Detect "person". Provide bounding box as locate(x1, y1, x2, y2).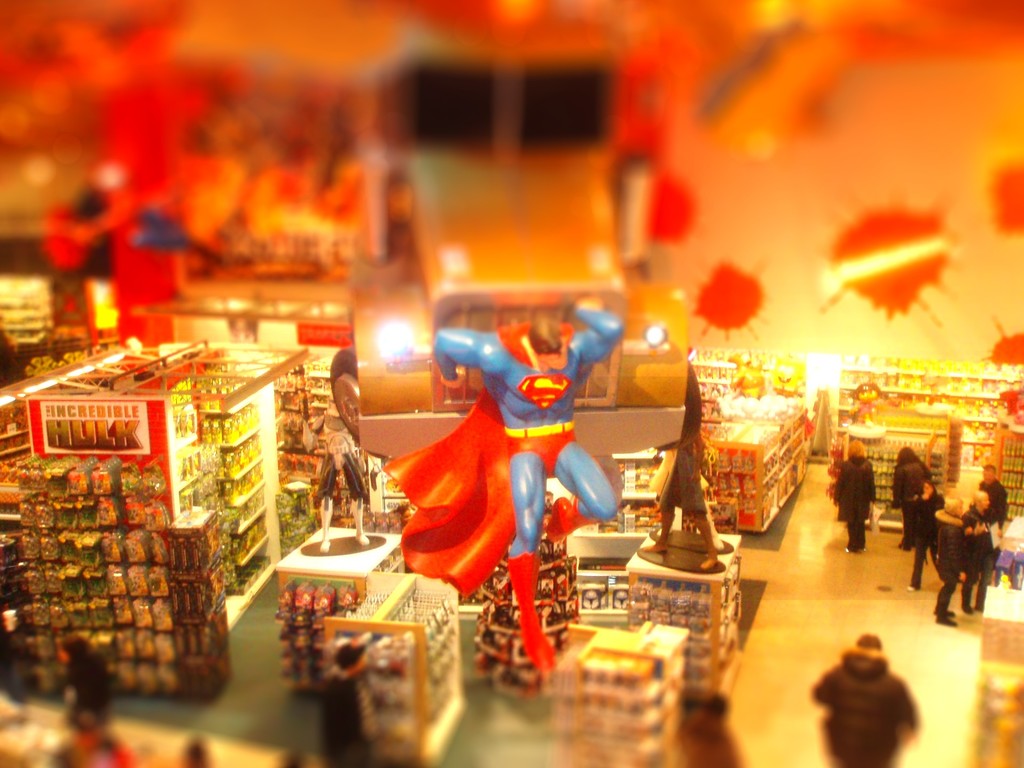
locate(804, 624, 925, 767).
